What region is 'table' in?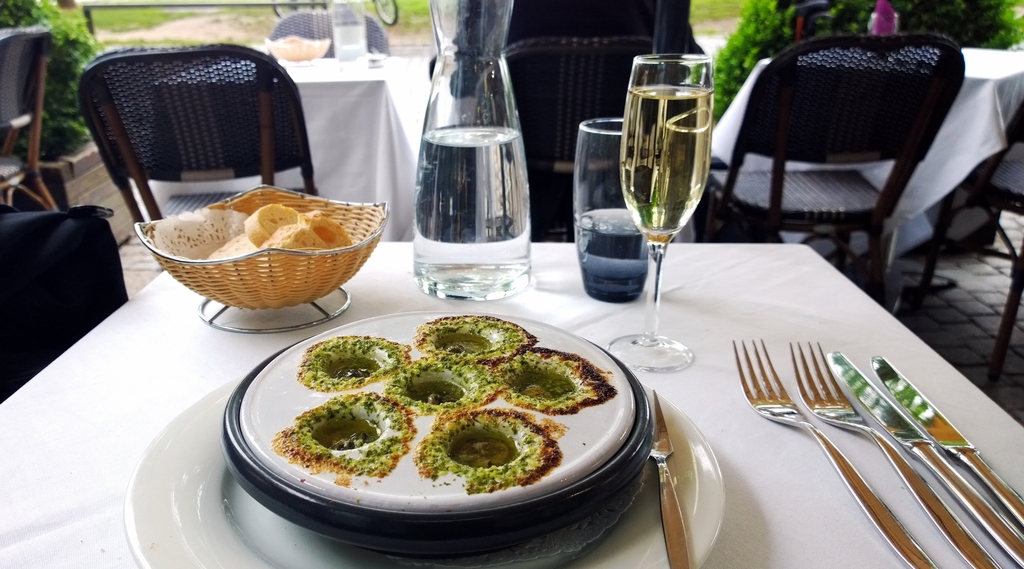
Rect(152, 51, 419, 242).
